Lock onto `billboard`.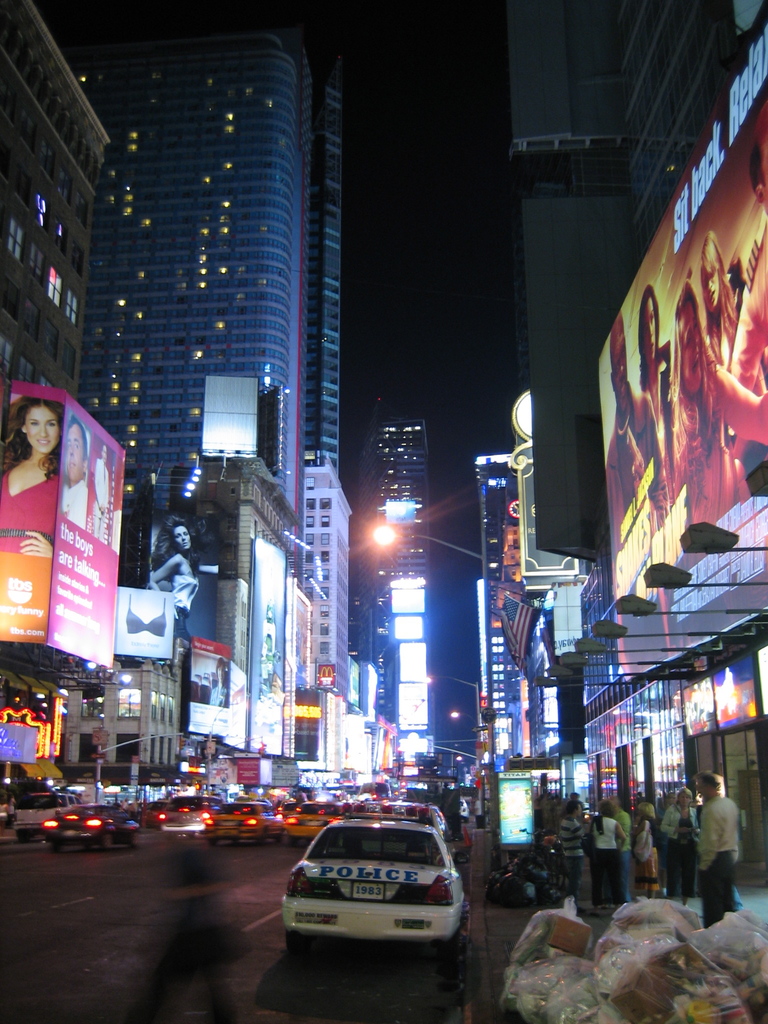
Locked: pyautogui.locateOnScreen(401, 641, 432, 676).
